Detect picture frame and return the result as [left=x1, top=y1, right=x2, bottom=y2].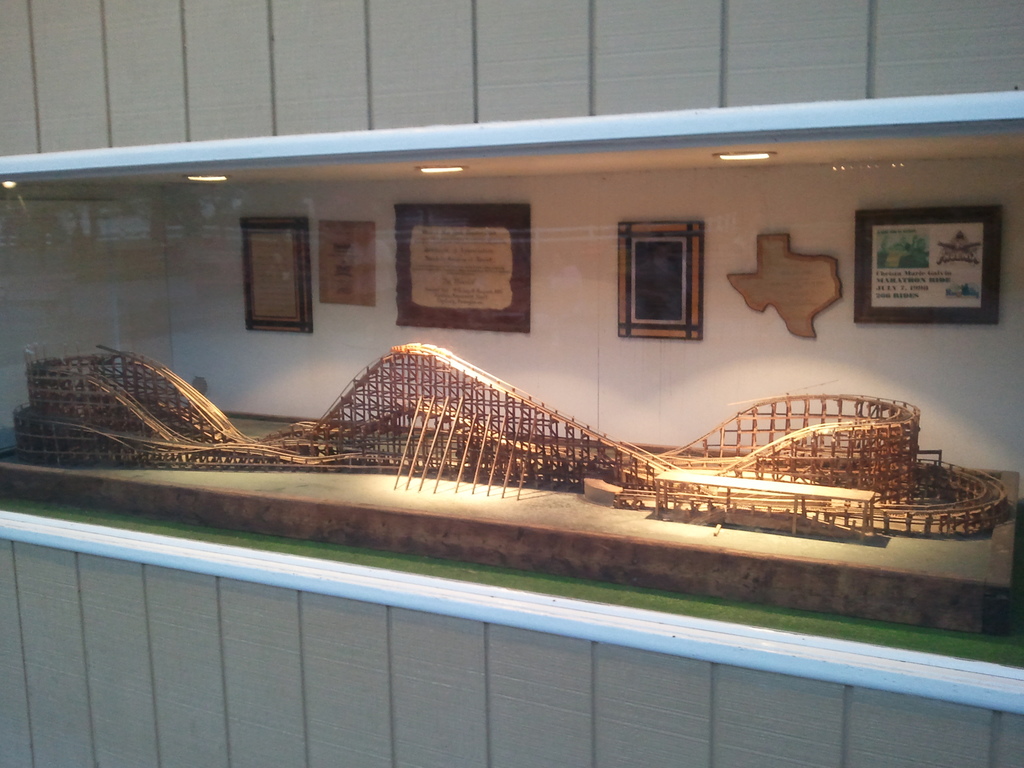
[left=613, top=209, right=705, bottom=344].
